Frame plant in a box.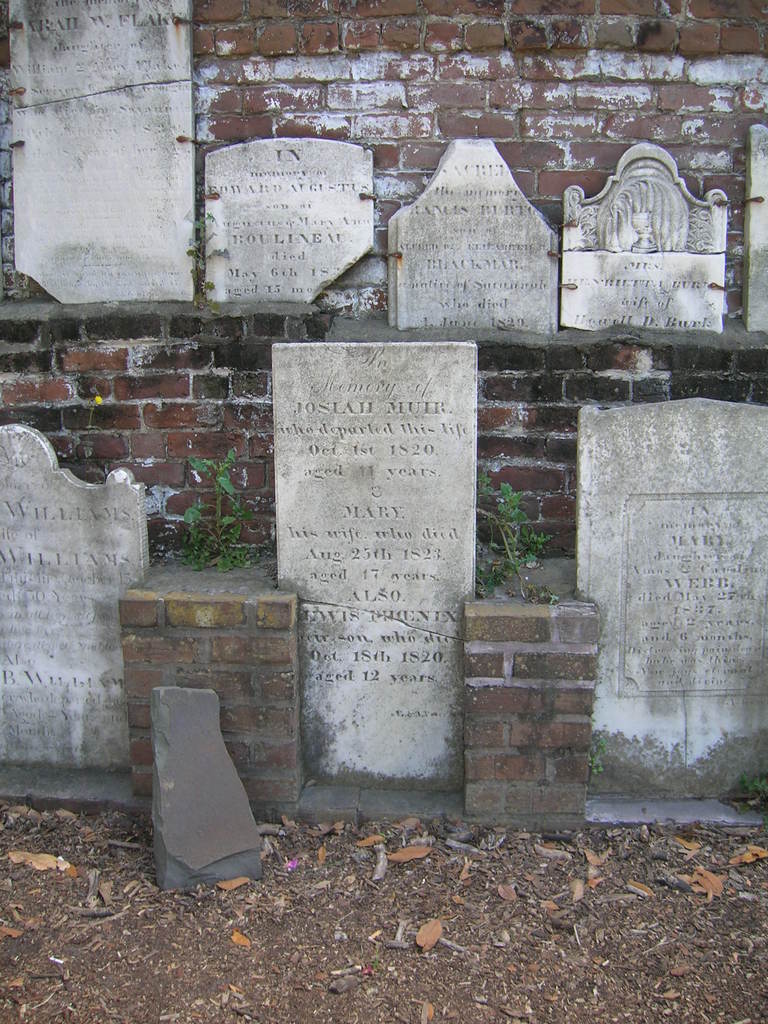
BBox(471, 469, 548, 599).
